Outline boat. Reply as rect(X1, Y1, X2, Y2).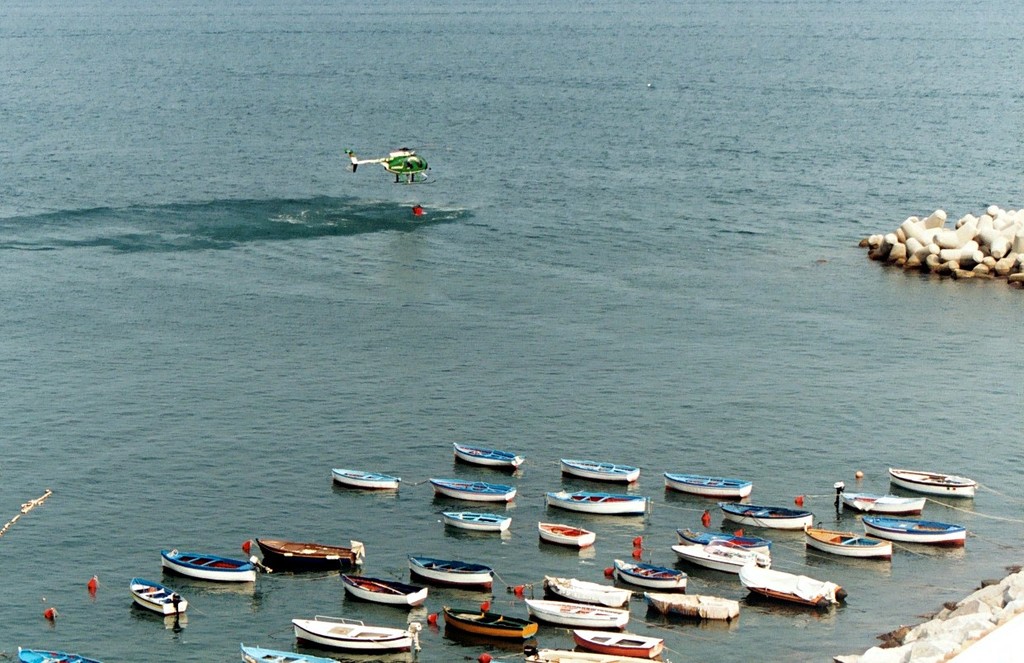
rect(734, 565, 856, 602).
